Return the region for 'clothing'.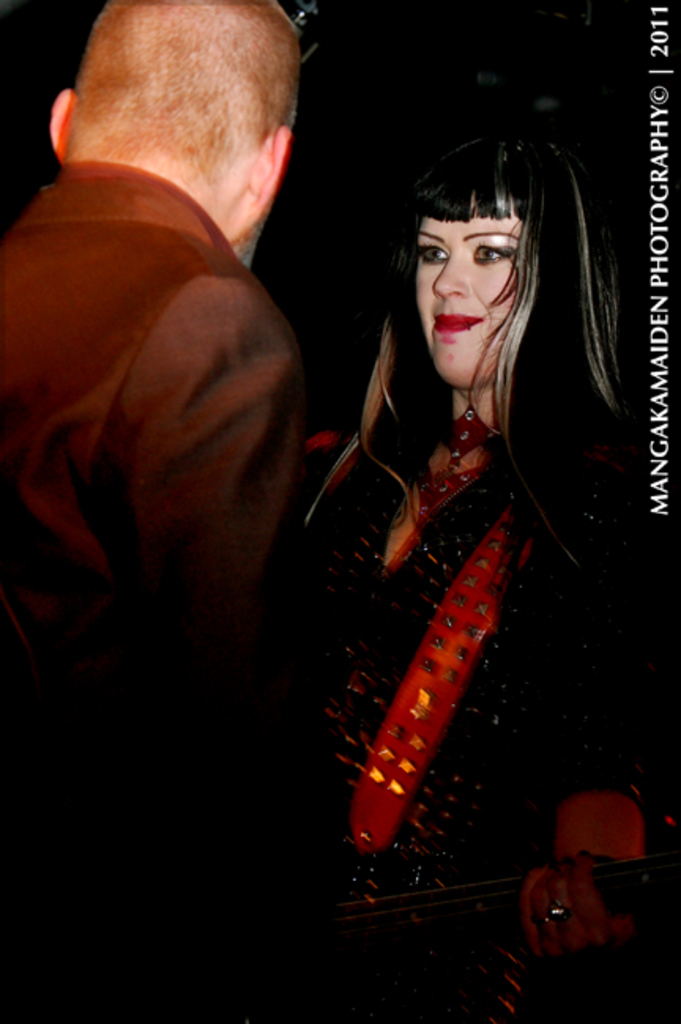
left=295, top=307, right=604, bottom=863.
